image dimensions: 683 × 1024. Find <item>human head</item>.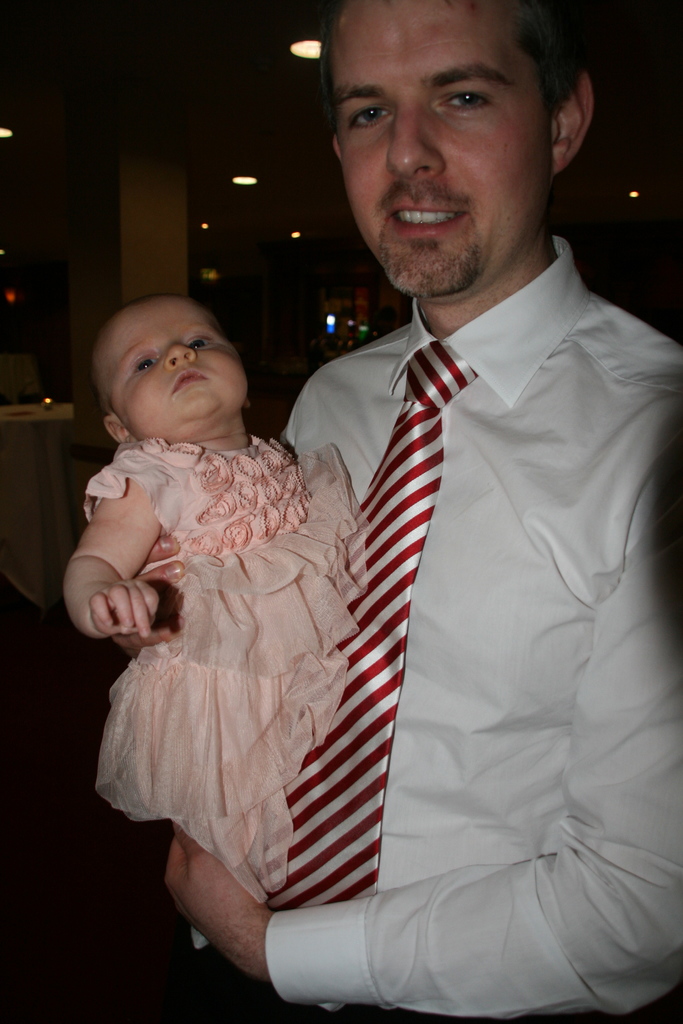
(90,291,258,447).
